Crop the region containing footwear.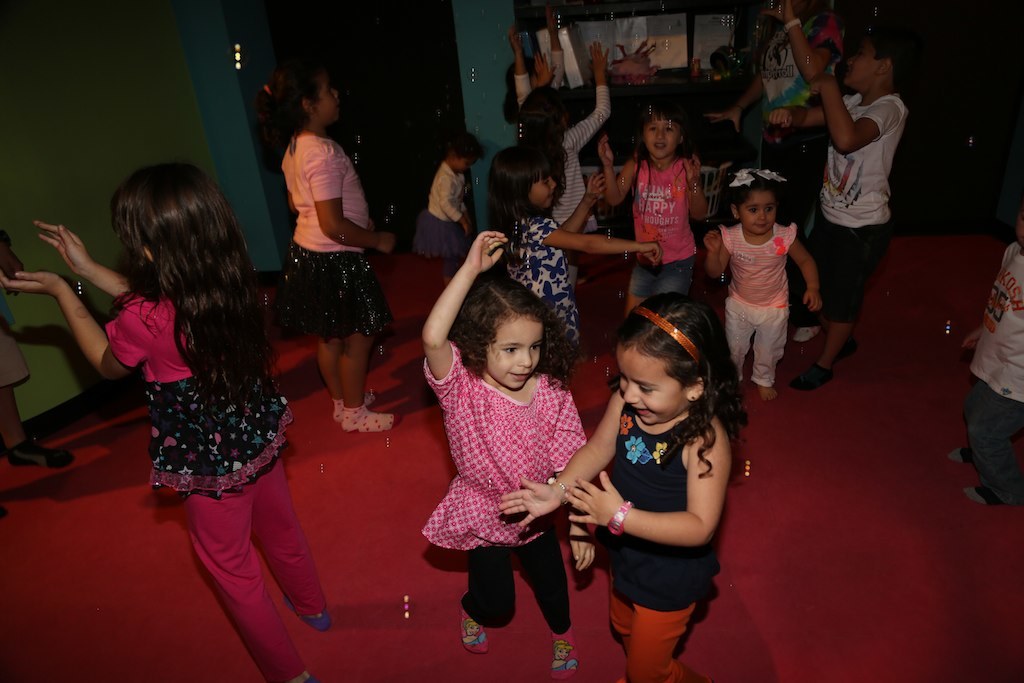
Crop region: (791, 362, 836, 389).
